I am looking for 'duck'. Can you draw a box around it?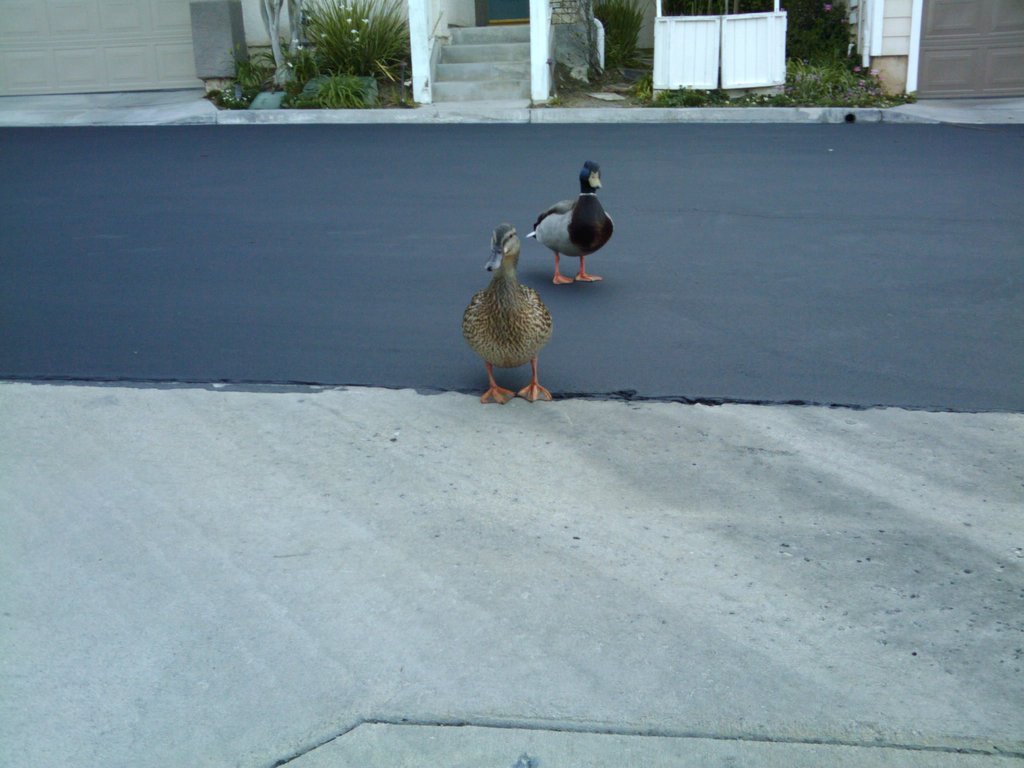
Sure, the bounding box is 457:226:570:401.
